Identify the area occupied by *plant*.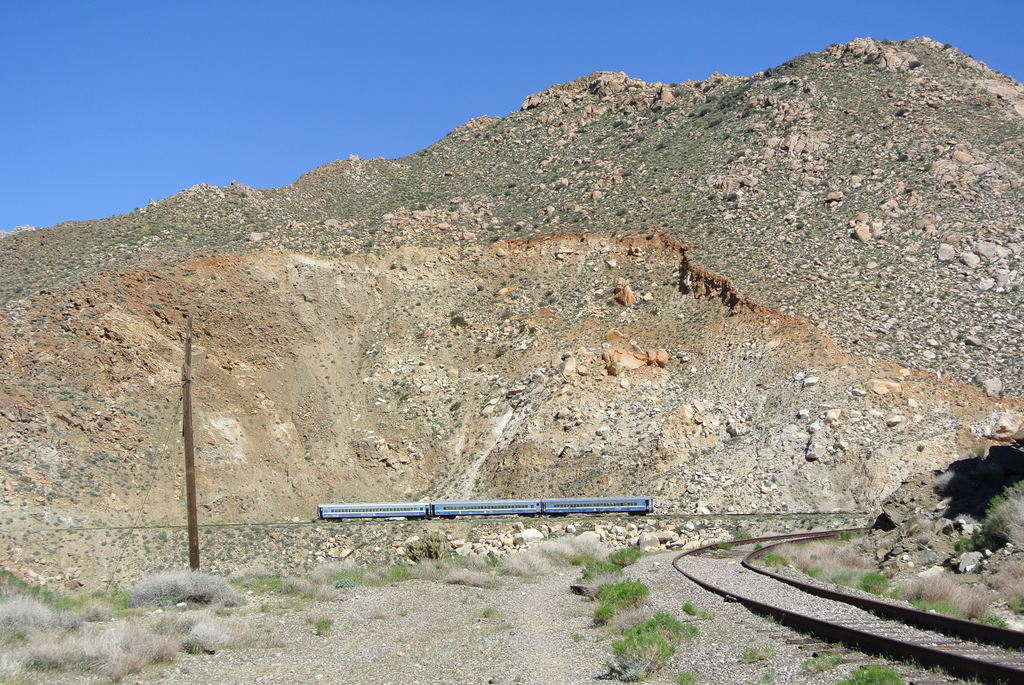
Area: 238 565 297 597.
